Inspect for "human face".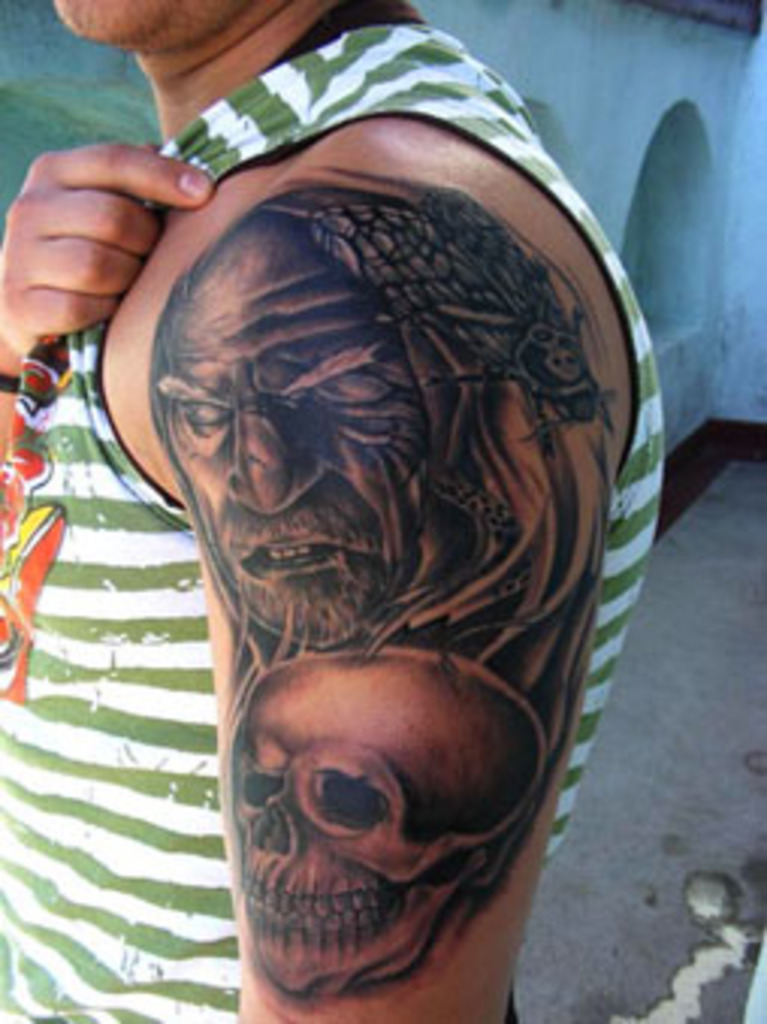
Inspection: 145,211,447,610.
